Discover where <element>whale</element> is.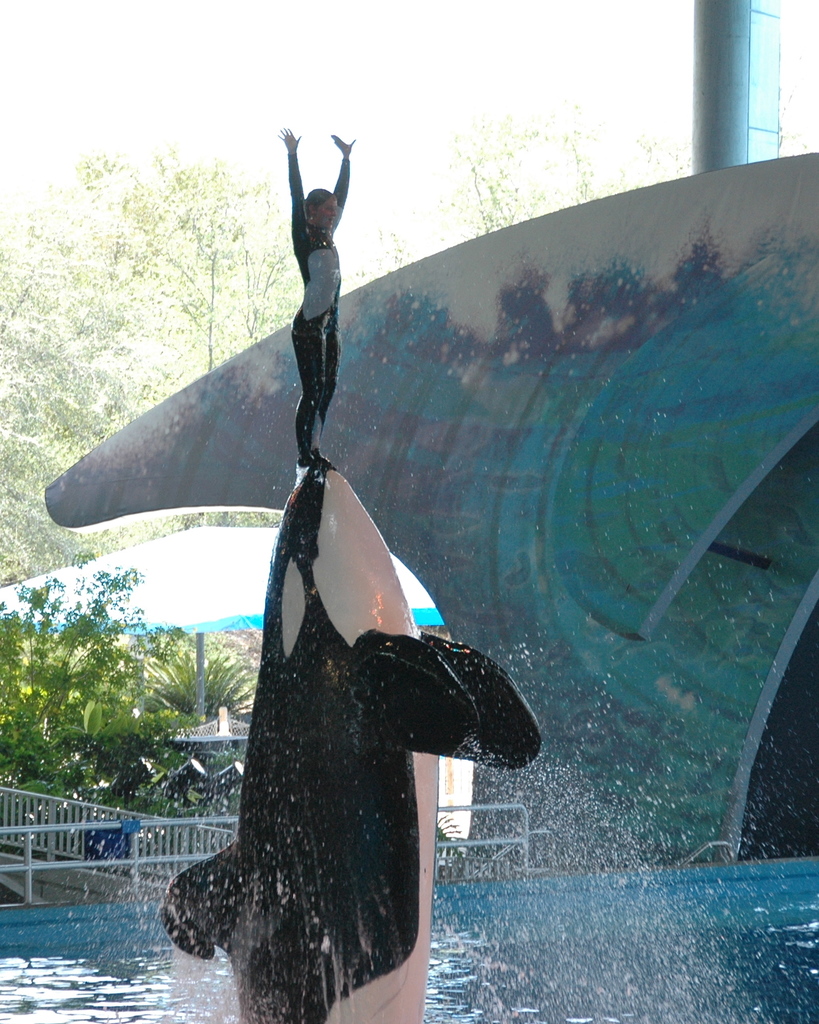
Discovered at [left=160, top=442, right=544, bottom=1023].
